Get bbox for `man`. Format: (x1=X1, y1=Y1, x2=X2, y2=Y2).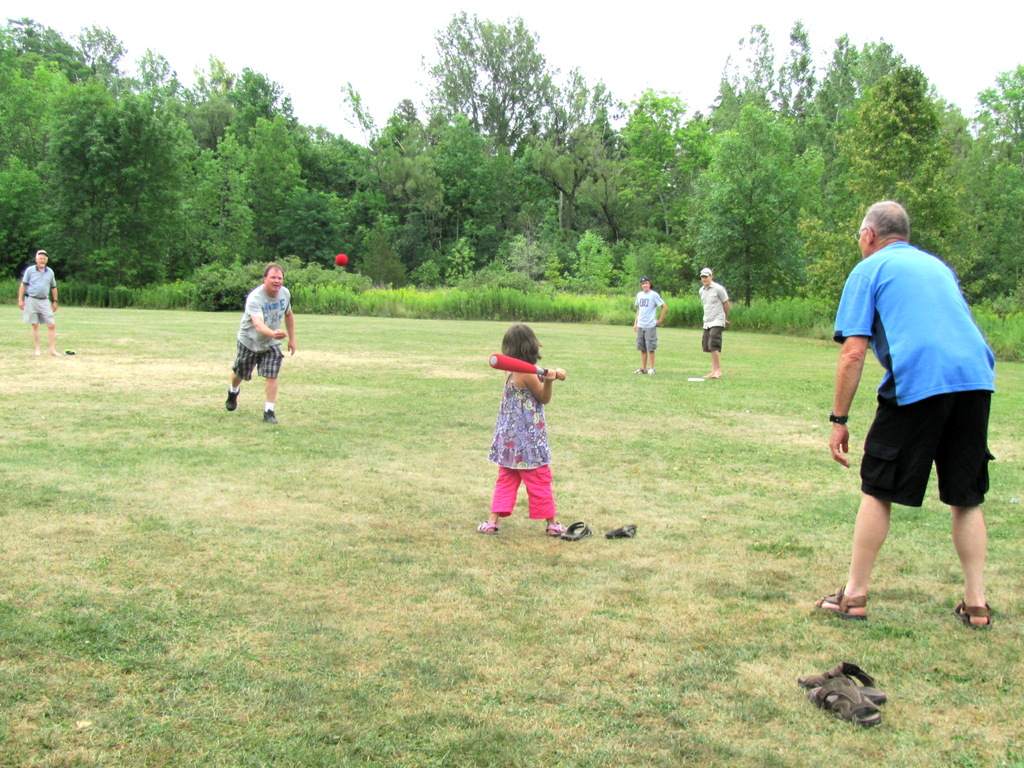
(x1=696, y1=266, x2=732, y2=378).
